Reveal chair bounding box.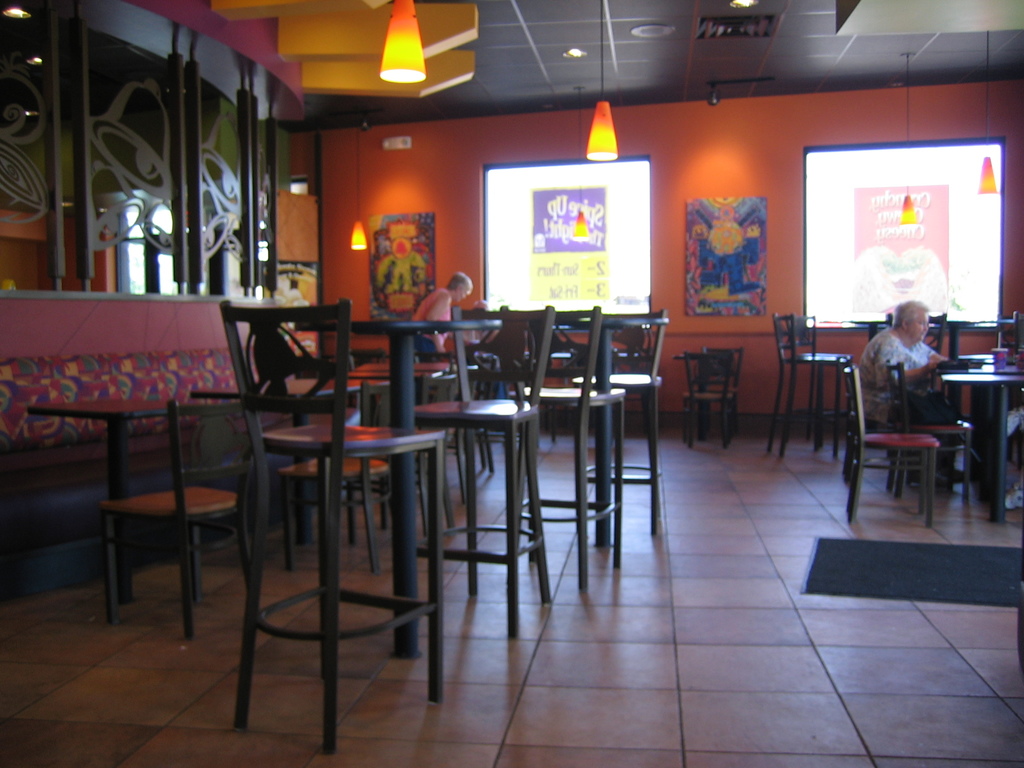
Revealed: box=[883, 359, 972, 506].
